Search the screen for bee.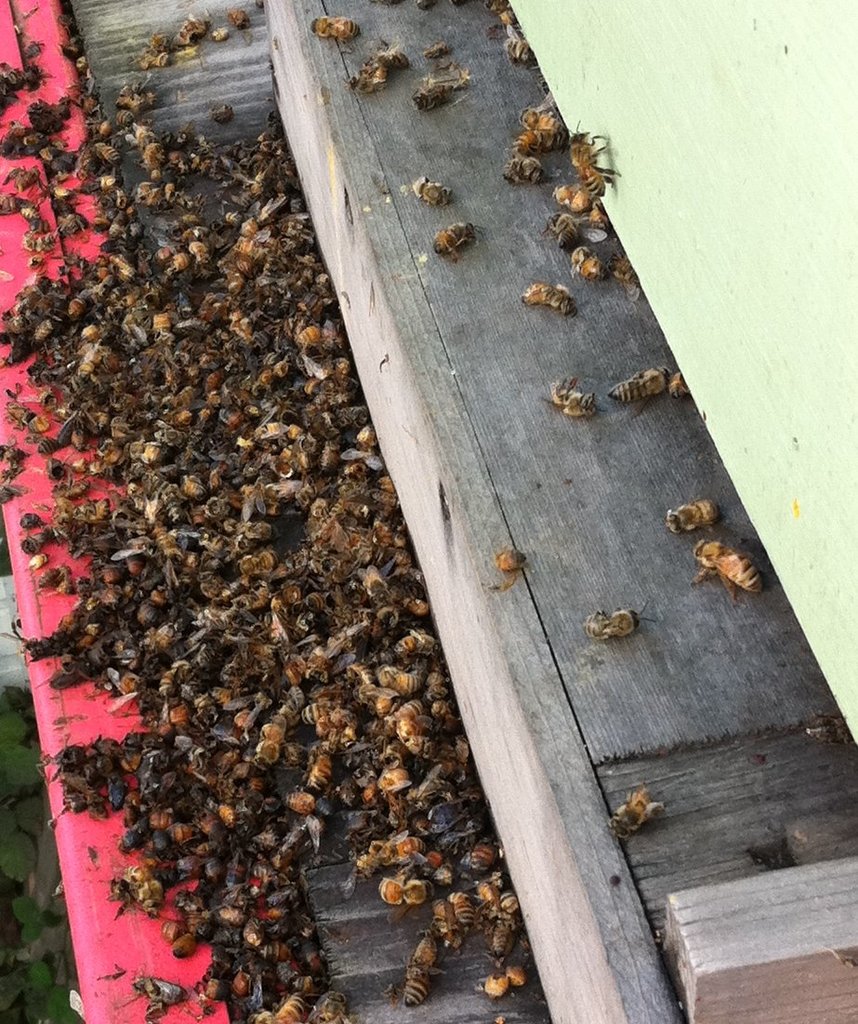
Found at <region>551, 210, 585, 238</region>.
